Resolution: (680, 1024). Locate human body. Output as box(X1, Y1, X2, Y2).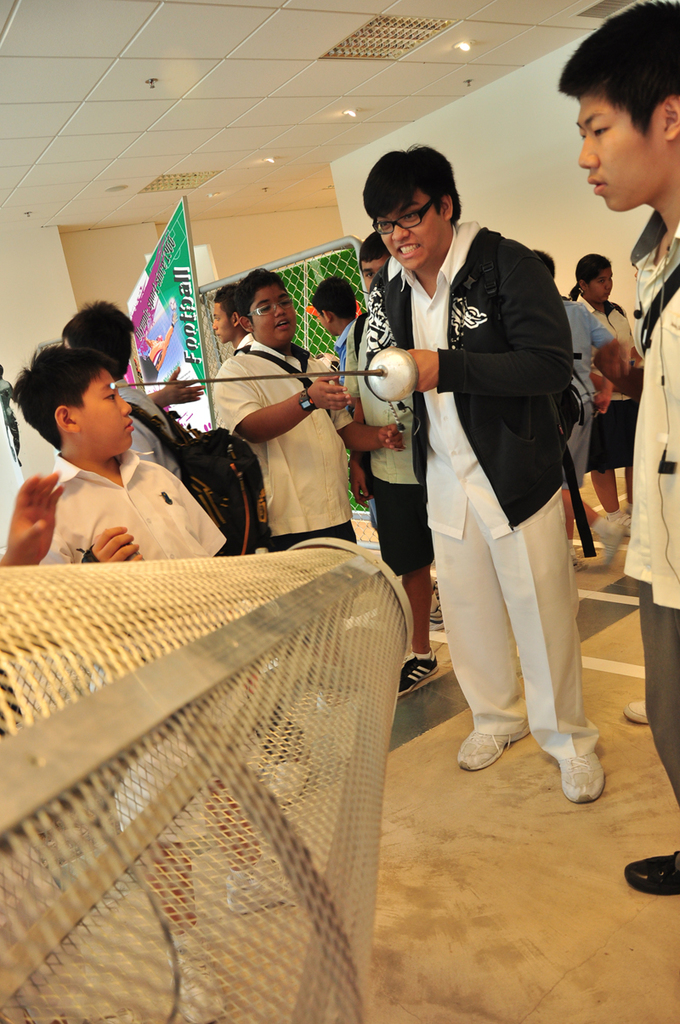
box(311, 267, 355, 407).
